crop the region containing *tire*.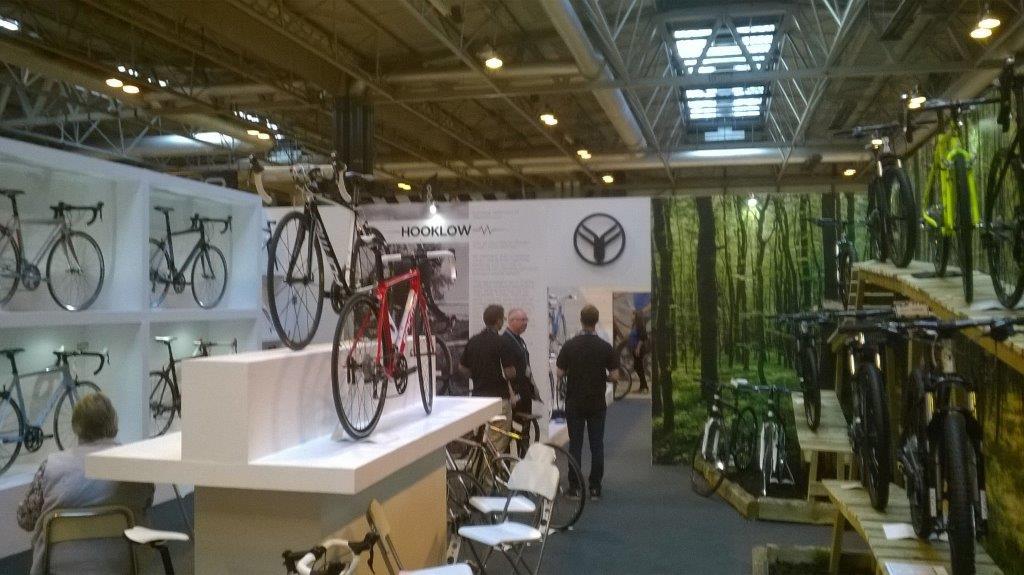
Crop region: x1=148 y1=369 x2=180 y2=439.
